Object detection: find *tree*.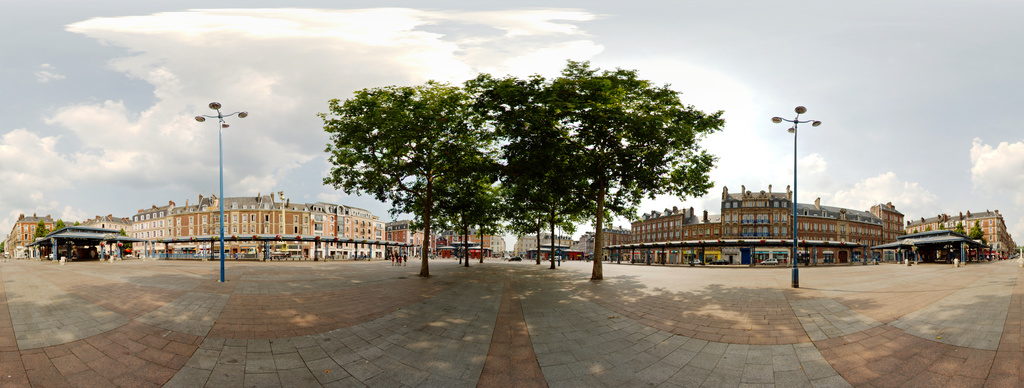
35 223 45 238.
